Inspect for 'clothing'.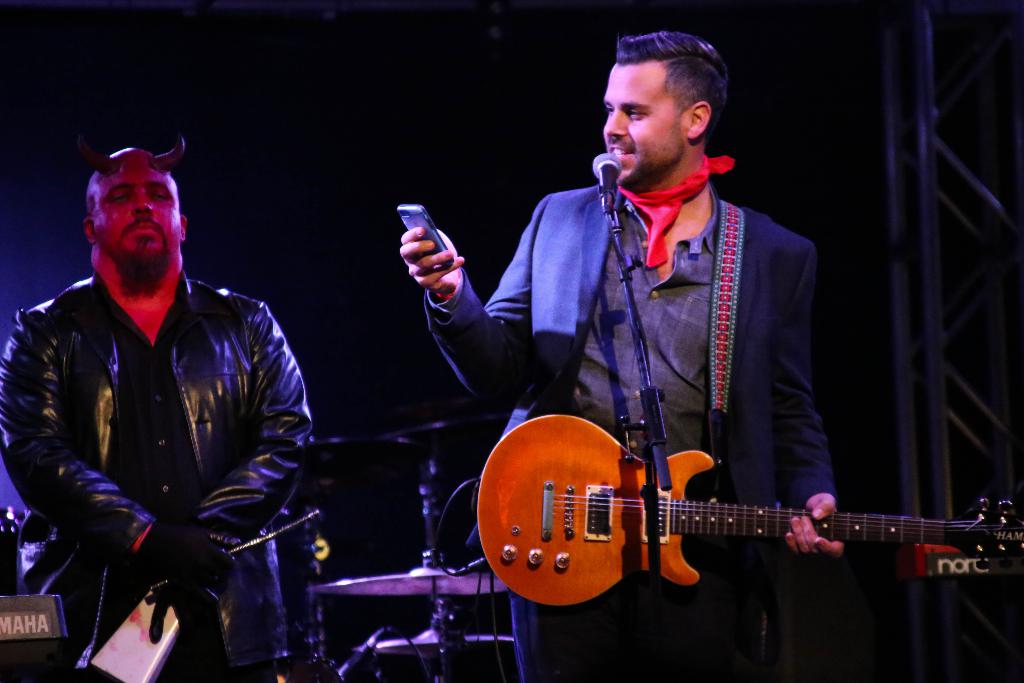
Inspection: [11,223,312,644].
